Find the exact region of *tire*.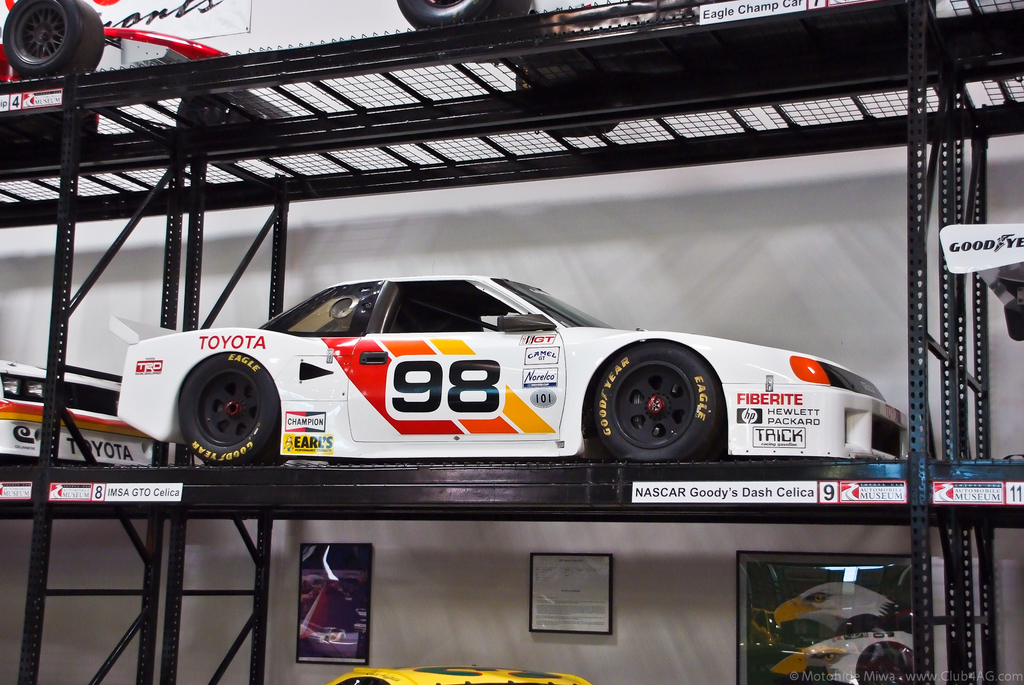
Exact region: BBox(6, 0, 107, 70).
